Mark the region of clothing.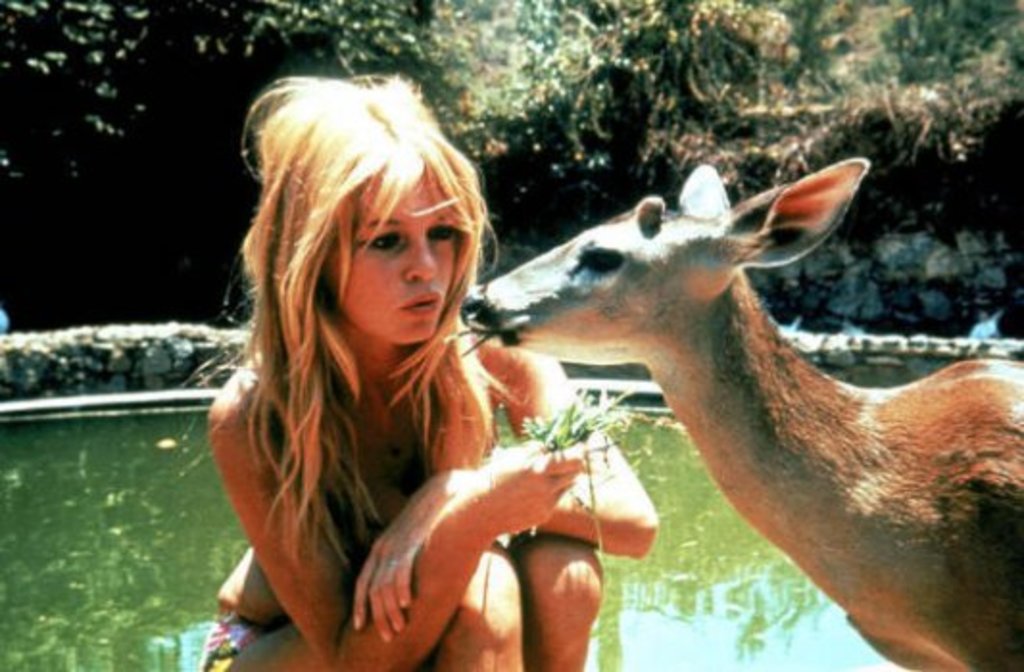
Region: <box>198,612,269,670</box>.
